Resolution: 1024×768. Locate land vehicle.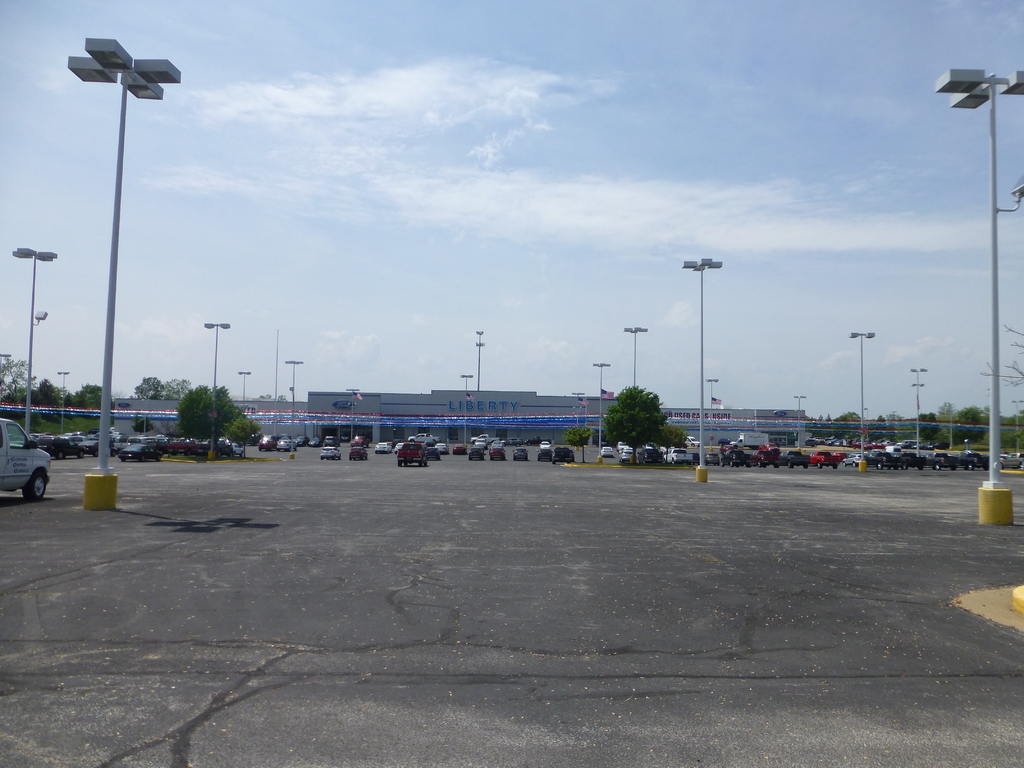
493:445:504:458.
